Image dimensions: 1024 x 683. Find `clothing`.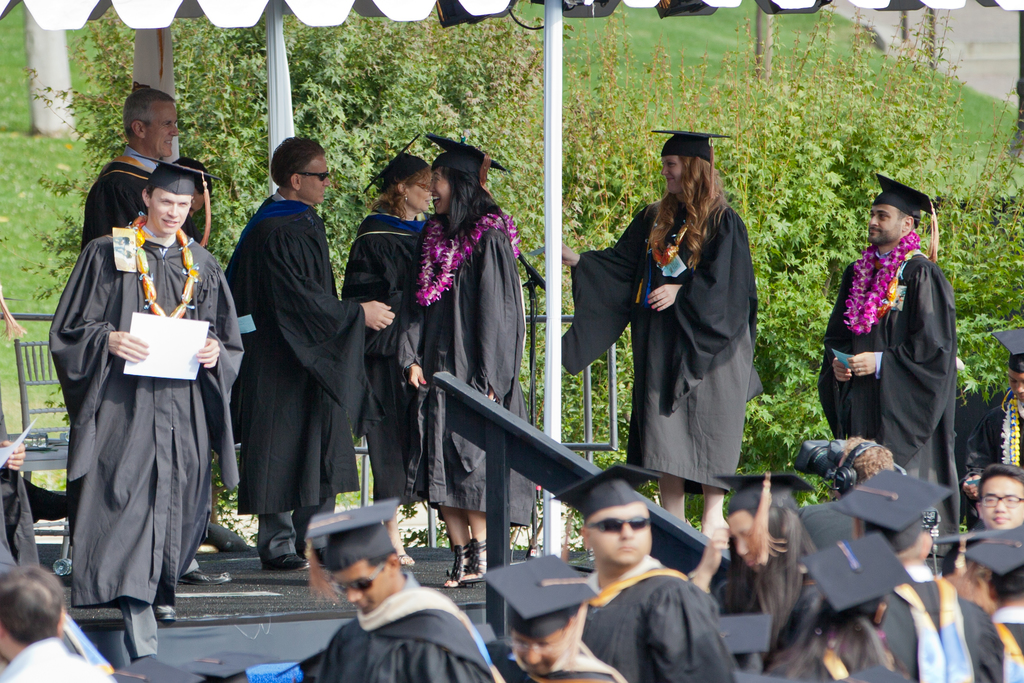
486,640,619,682.
